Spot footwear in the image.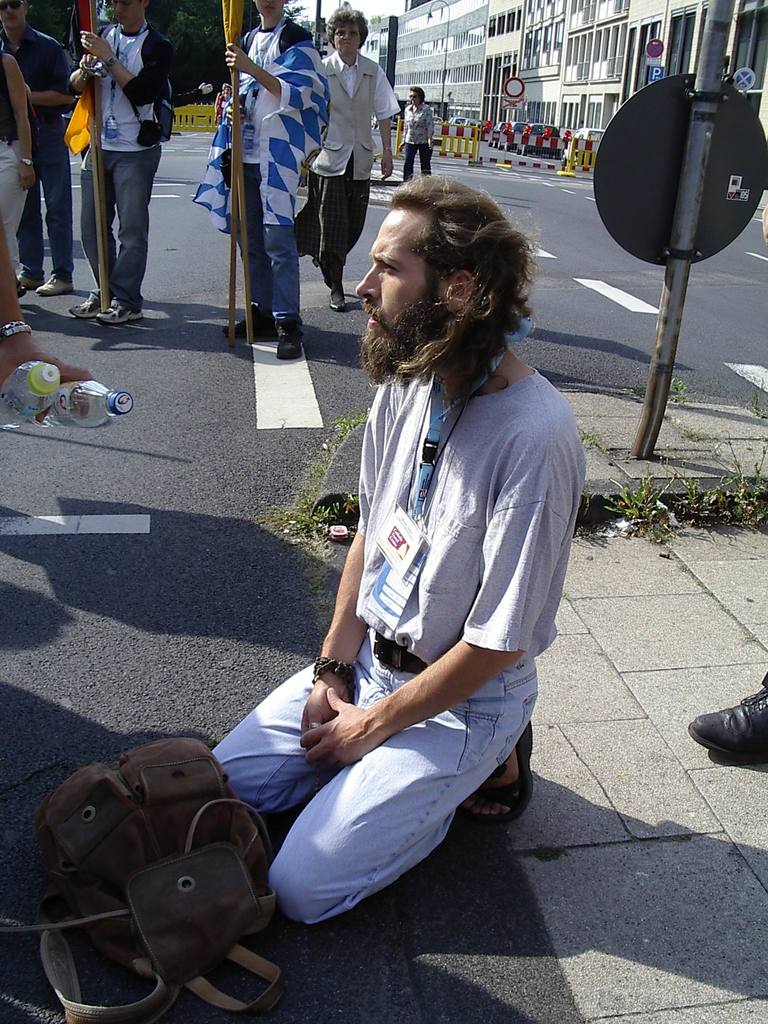
footwear found at [466, 719, 534, 824].
